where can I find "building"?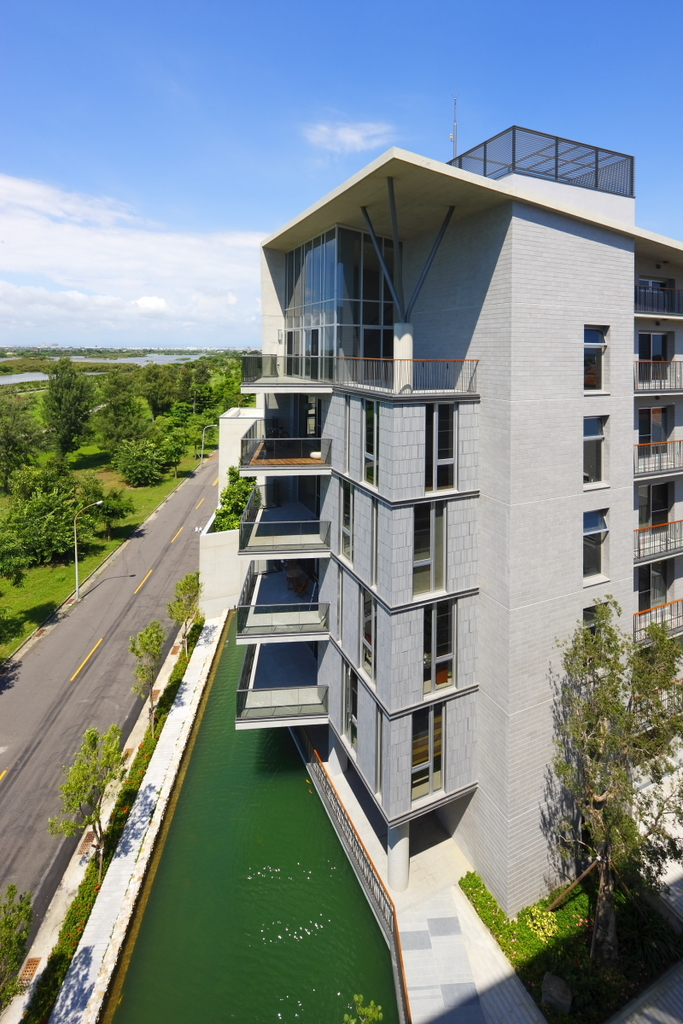
You can find it at [239, 96, 682, 930].
